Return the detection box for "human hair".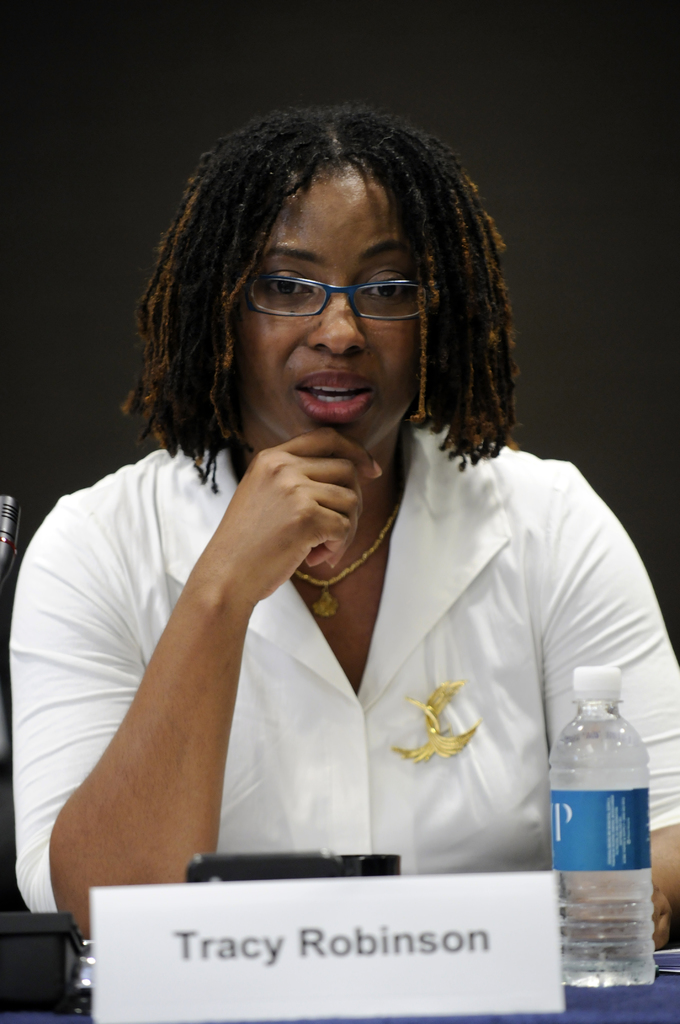
157 107 499 410.
